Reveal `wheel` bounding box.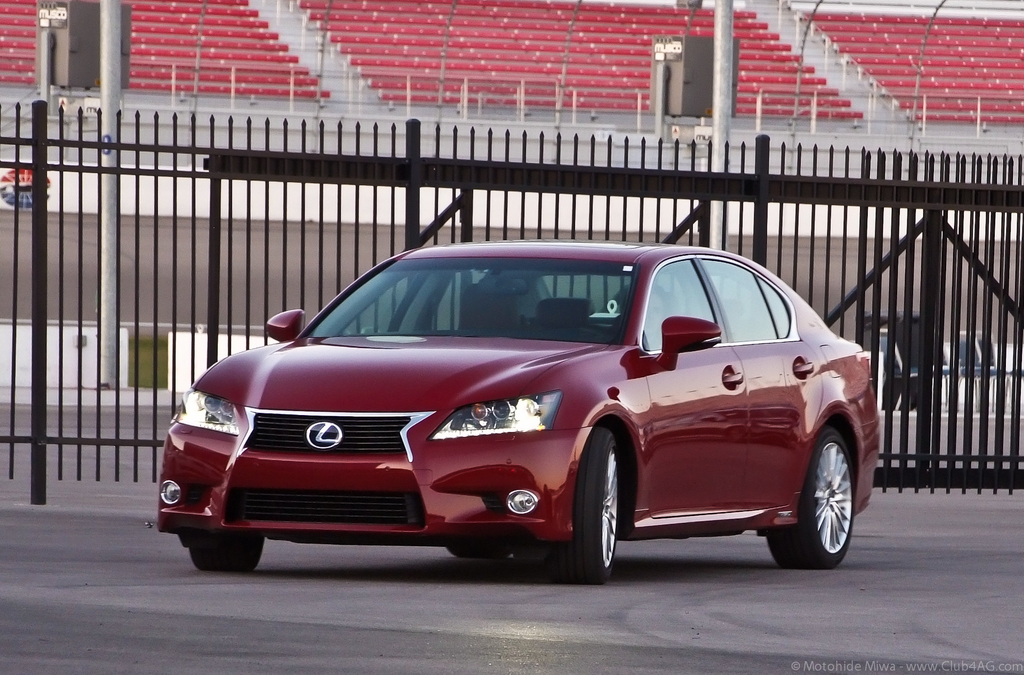
Revealed: BBox(449, 547, 509, 558).
